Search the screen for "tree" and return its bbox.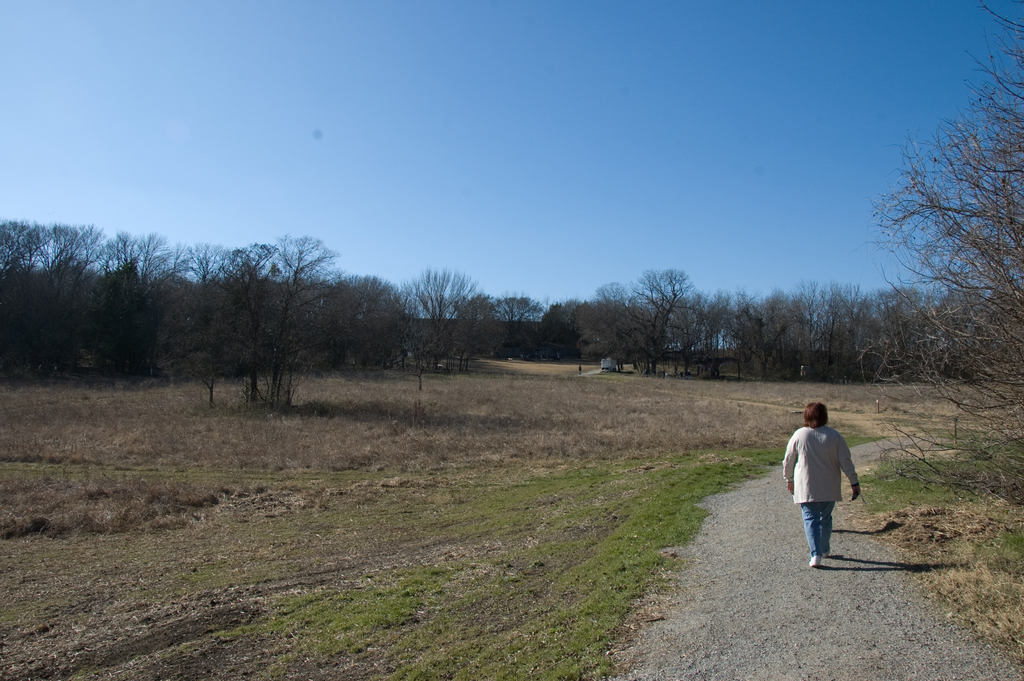
Found: [572,288,641,357].
